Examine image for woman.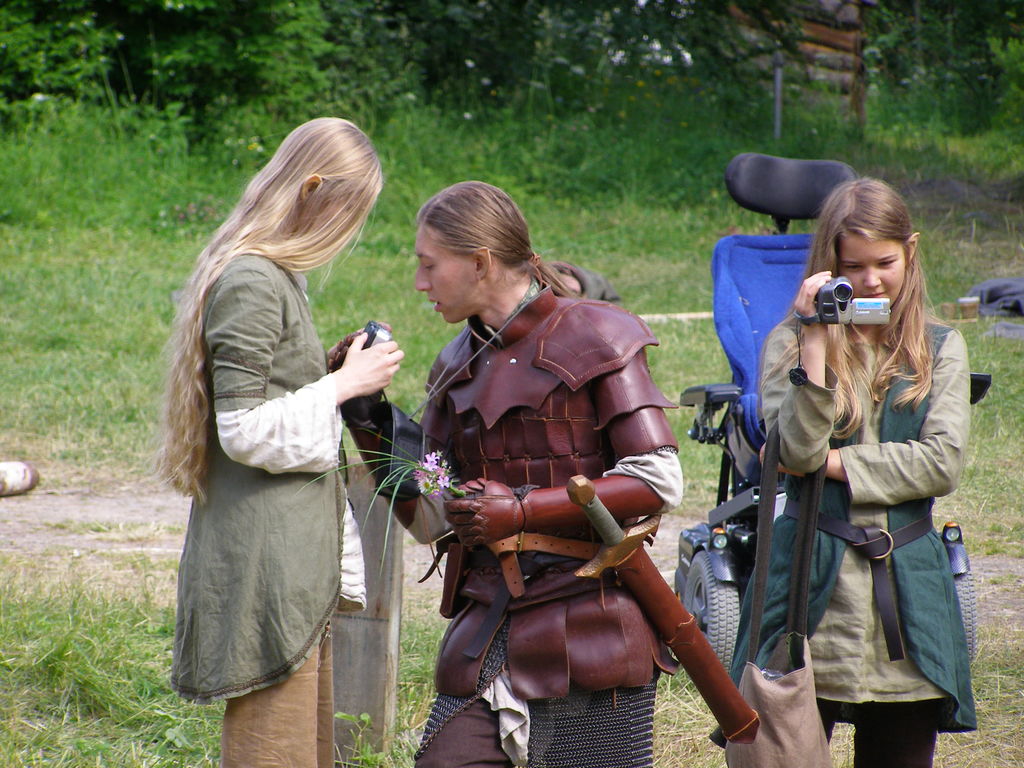
Examination result: (326, 180, 682, 767).
